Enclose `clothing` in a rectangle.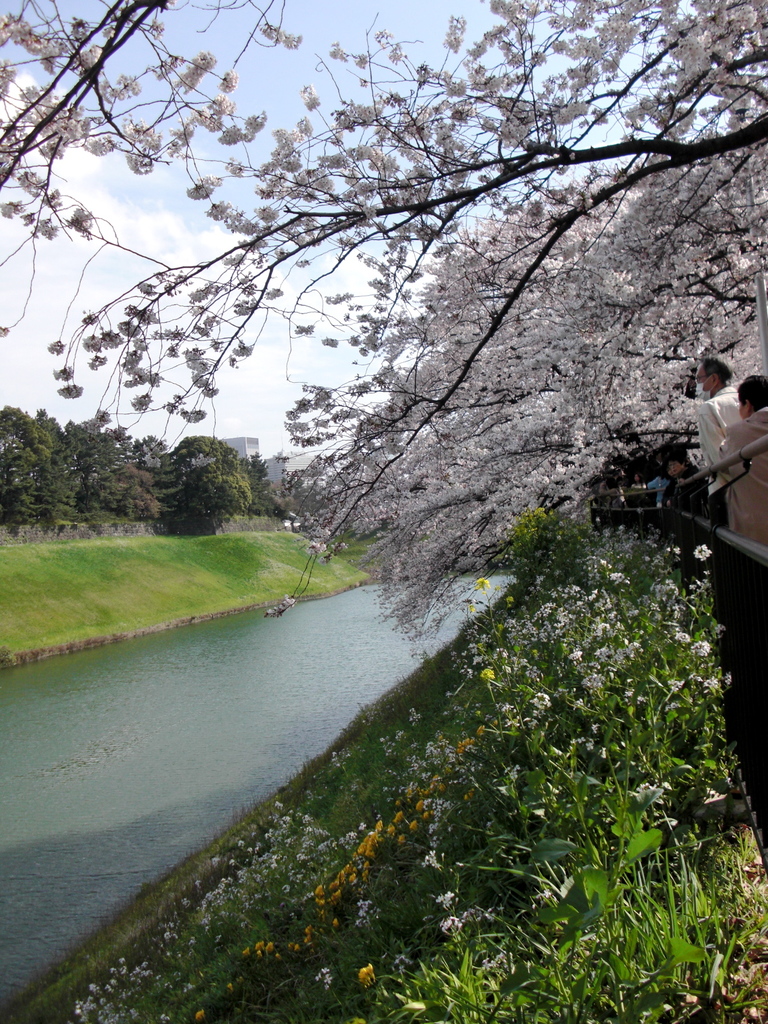
[x1=596, y1=481, x2=627, y2=509].
